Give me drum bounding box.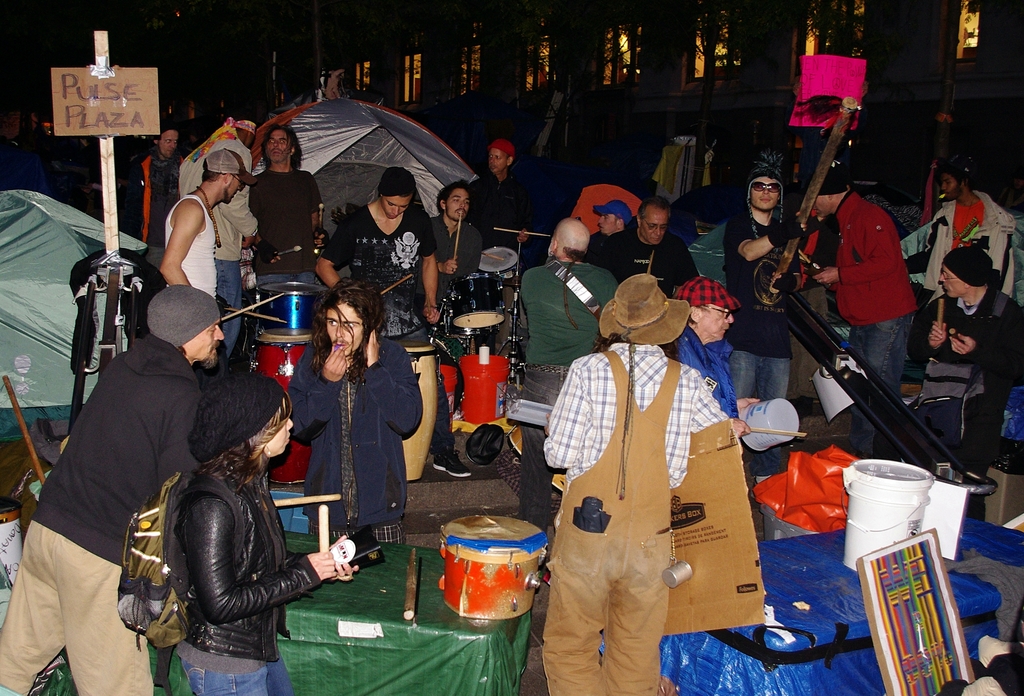
<bbox>399, 342, 440, 482</bbox>.
